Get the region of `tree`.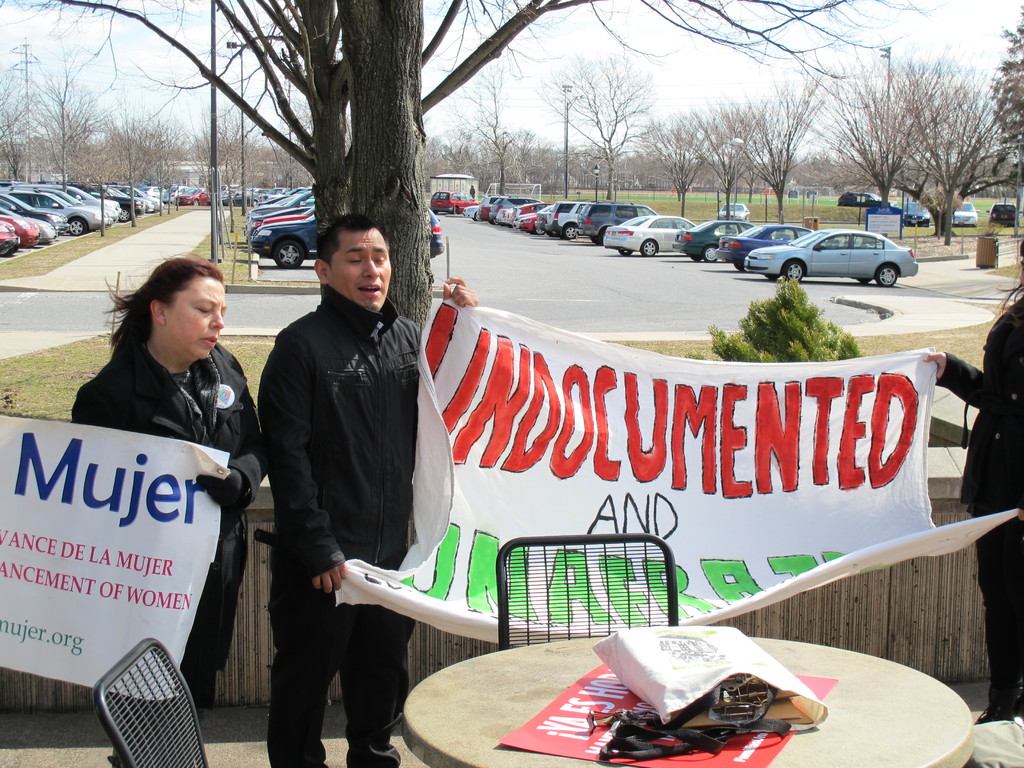
<box>438,65,543,211</box>.
